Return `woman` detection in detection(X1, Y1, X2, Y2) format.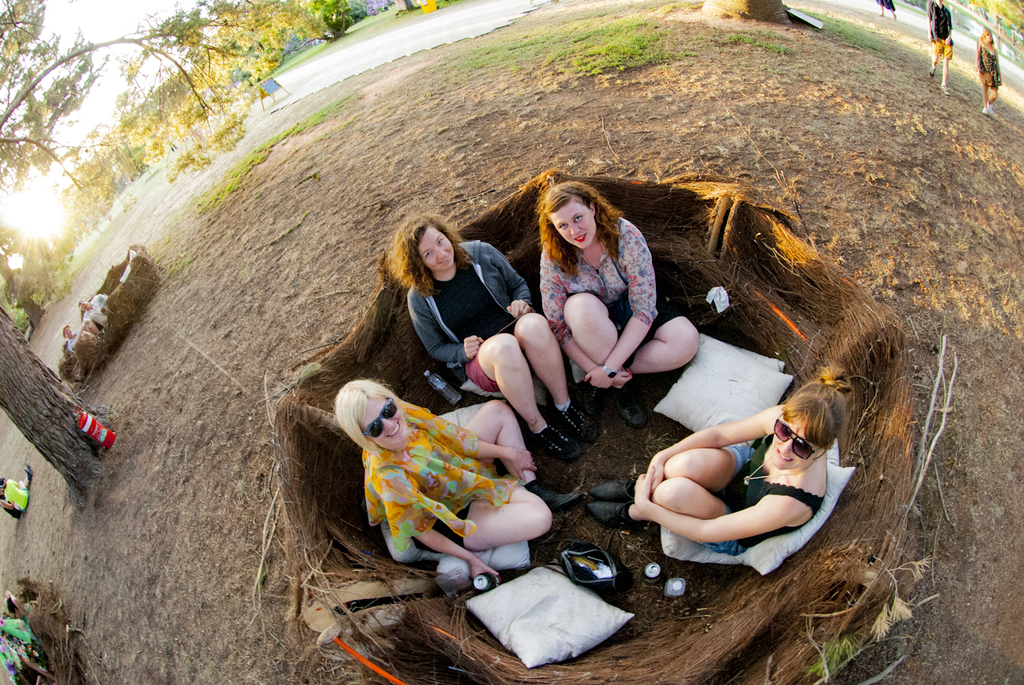
detection(586, 362, 856, 555).
